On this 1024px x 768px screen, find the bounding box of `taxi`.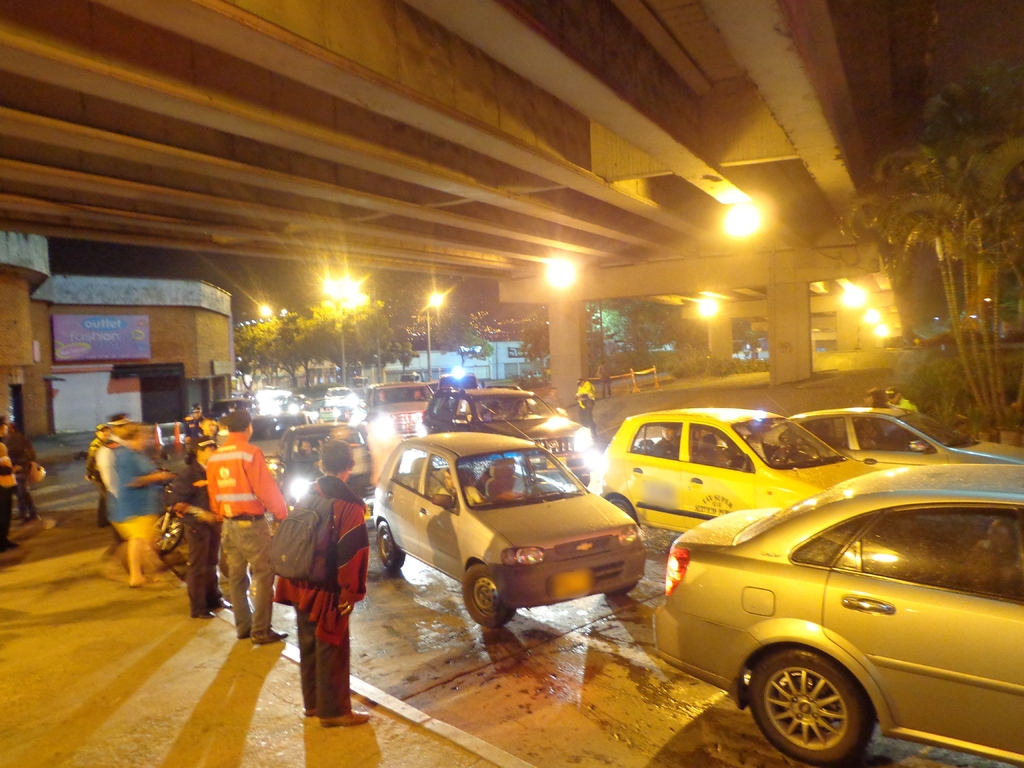
Bounding box: bbox(631, 467, 1016, 755).
